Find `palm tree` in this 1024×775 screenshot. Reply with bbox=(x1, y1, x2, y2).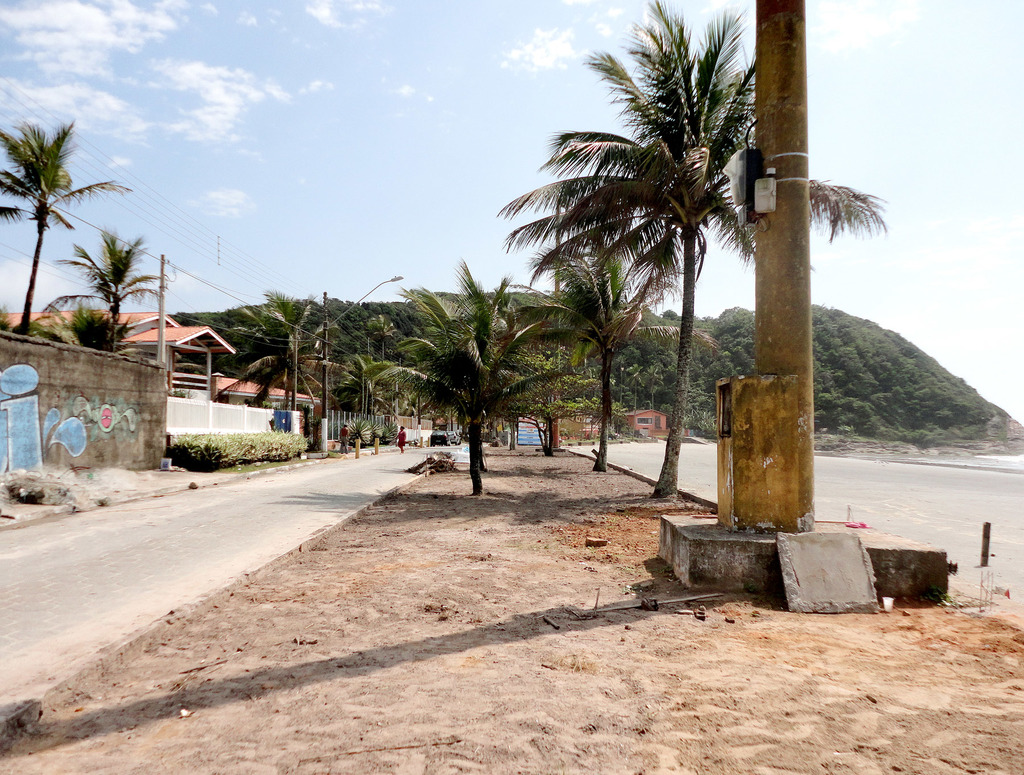
bbox=(47, 227, 167, 351).
